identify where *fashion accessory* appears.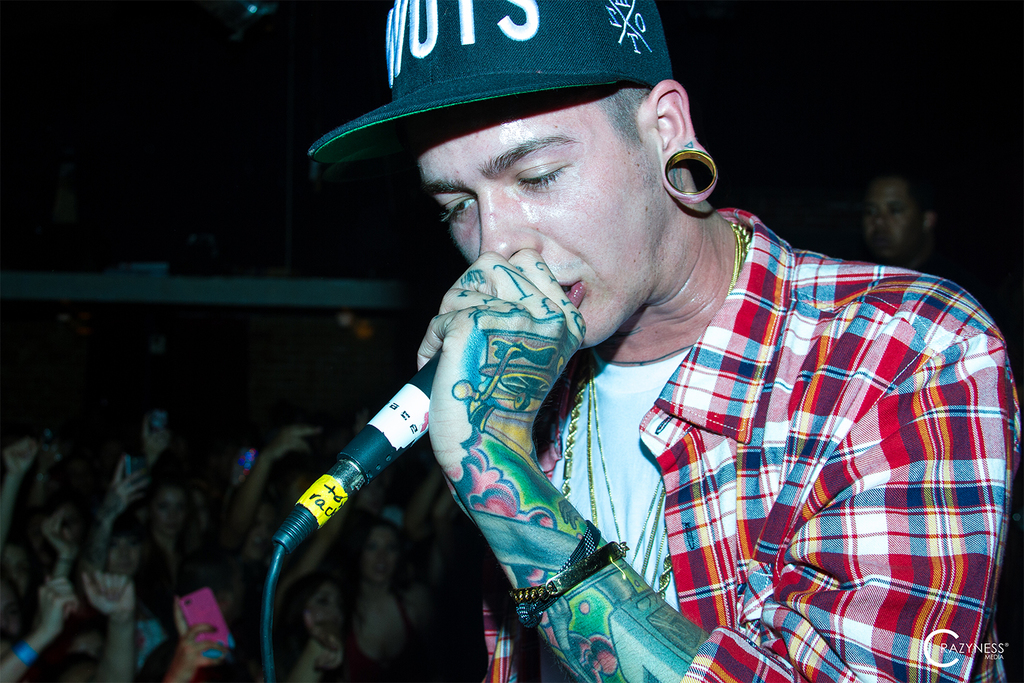
Appears at box=[304, 0, 674, 184].
